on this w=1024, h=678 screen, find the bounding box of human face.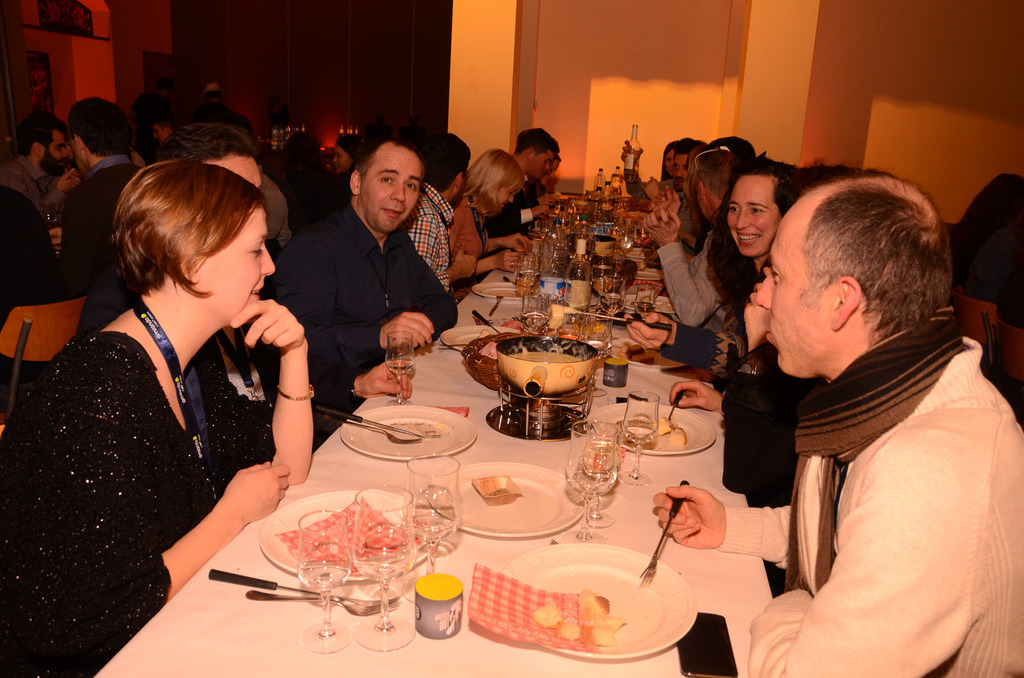
Bounding box: l=365, t=151, r=420, b=233.
